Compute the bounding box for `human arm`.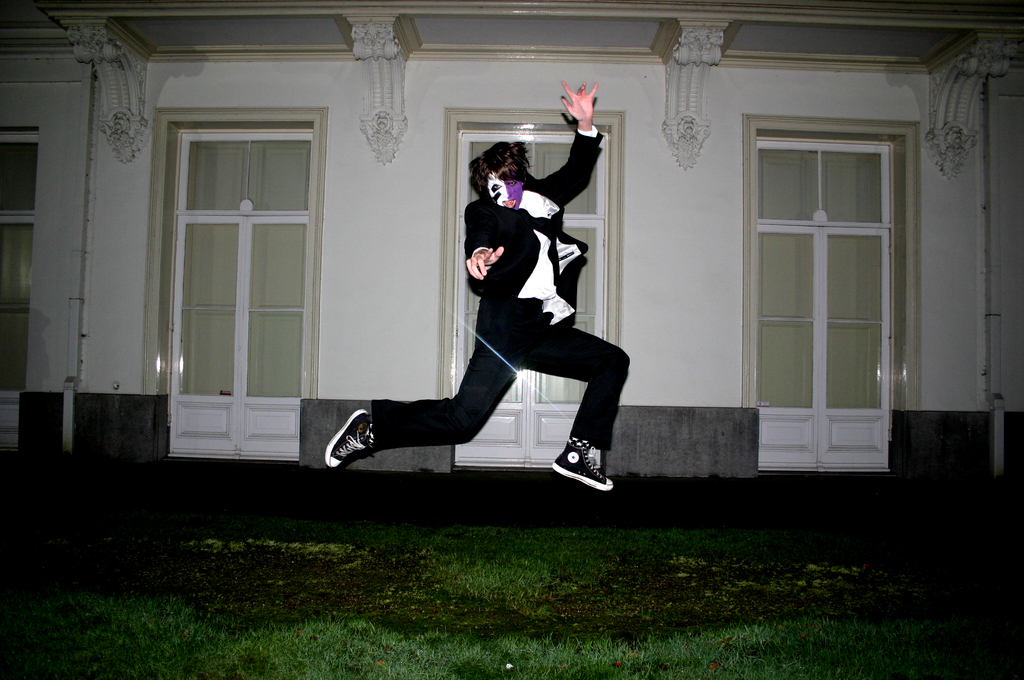
x1=547 y1=110 x2=614 y2=220.
